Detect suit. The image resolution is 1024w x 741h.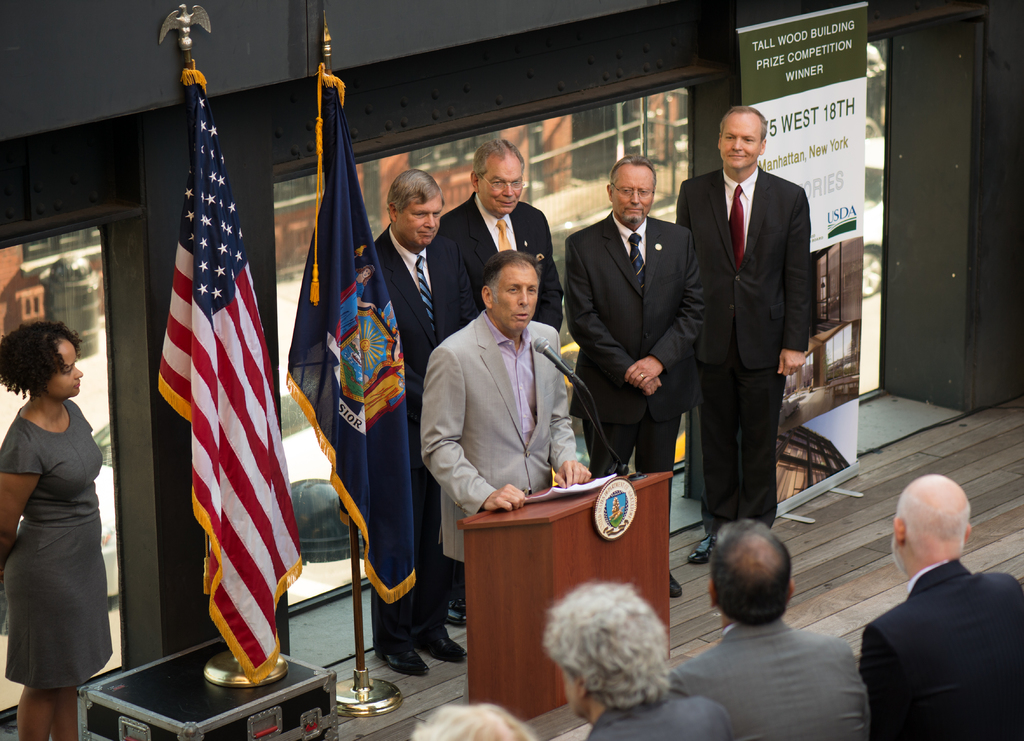
{"x1": 372, "y1": 227, "x2": 471, "y2": 650}.
